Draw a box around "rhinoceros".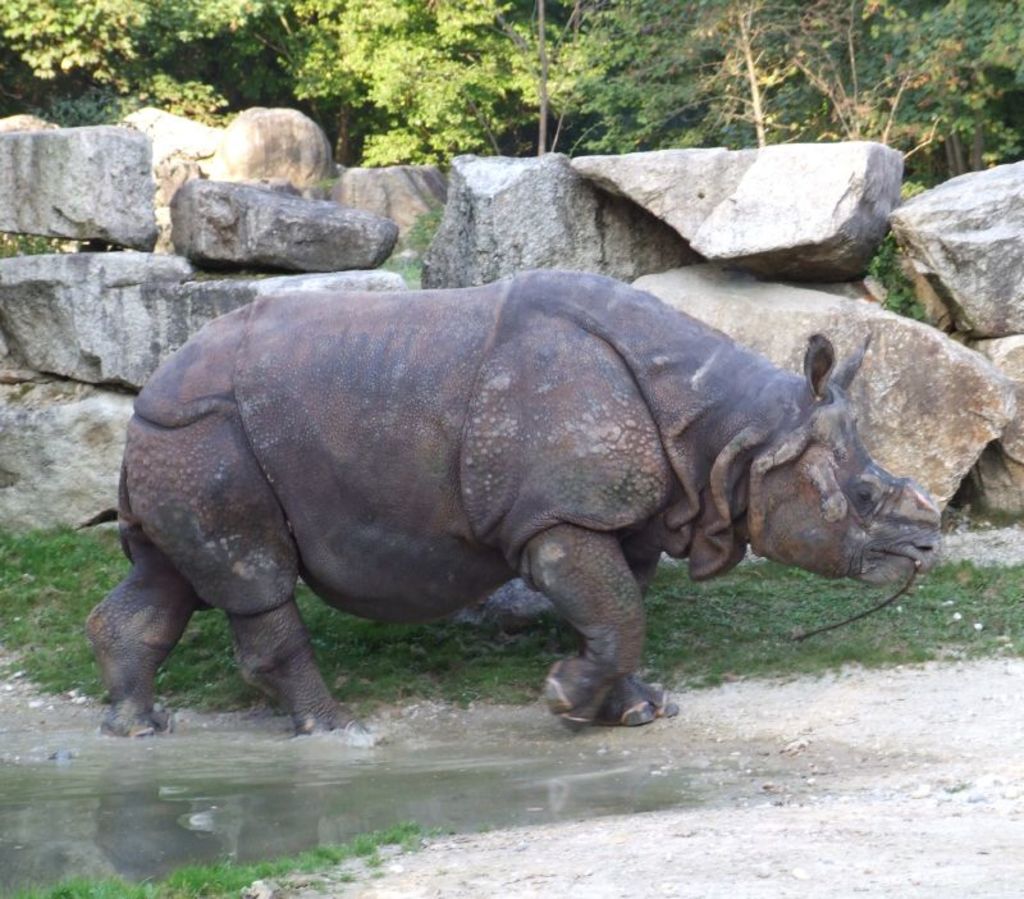
locate(72, 263, 945, 747).
